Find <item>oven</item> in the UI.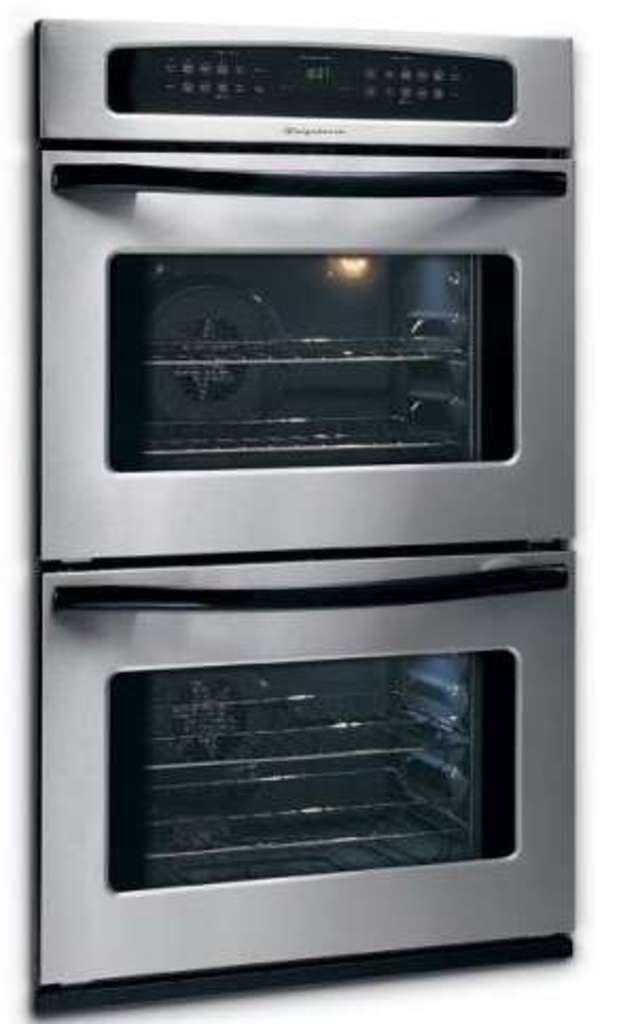
UI element at <region>28, 21, 570, 1016</region>.
